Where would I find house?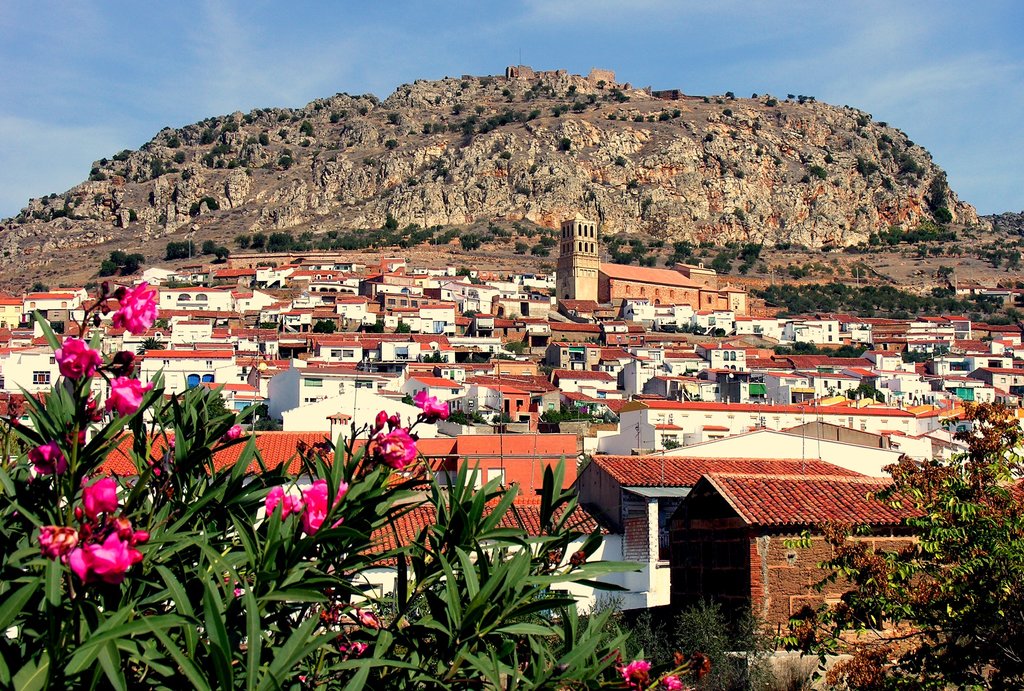
At box(351, 259, 374, 275).
